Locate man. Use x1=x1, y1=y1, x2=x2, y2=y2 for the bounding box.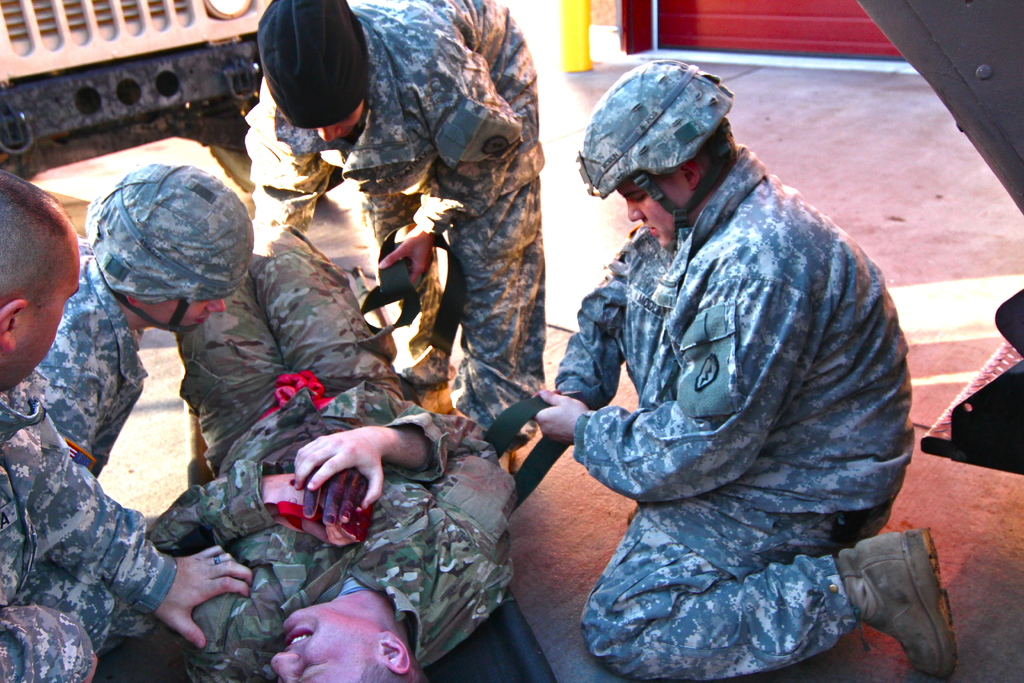
x1=150, y1=227, x2=522, y2=682.
